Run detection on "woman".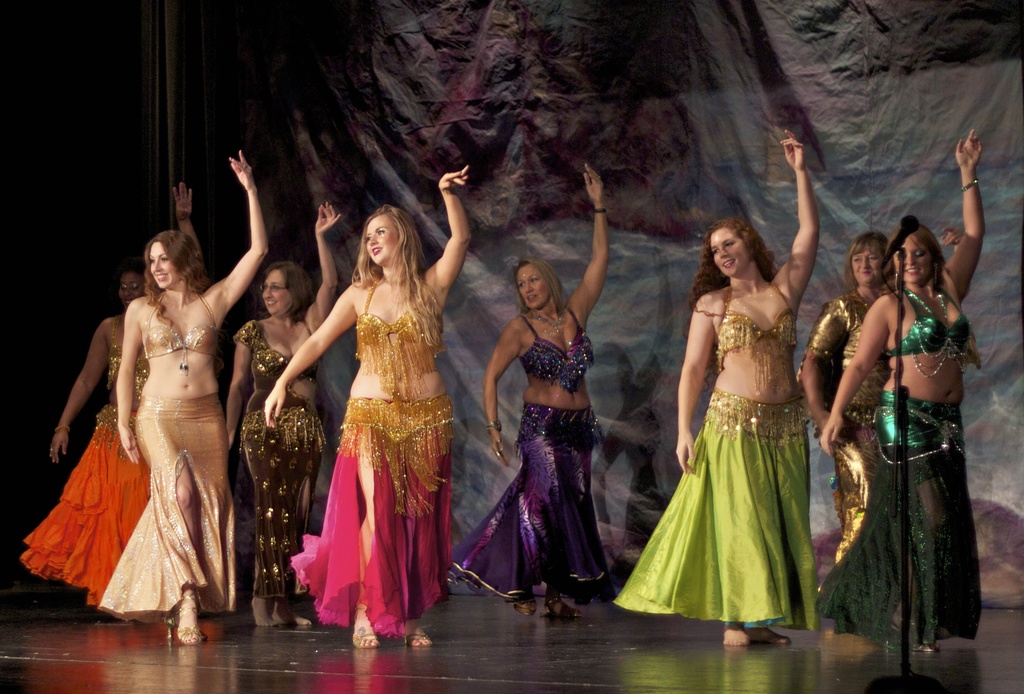
Result: select_region(614, 133, 820, 648).
